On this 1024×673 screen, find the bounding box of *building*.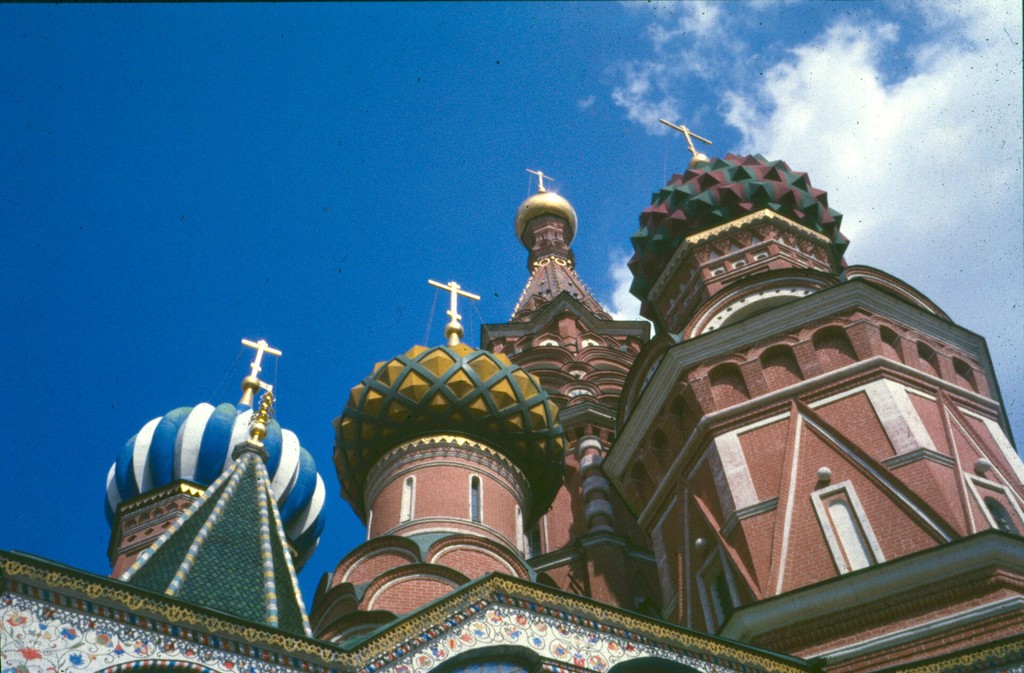
Bounding box: select_region(3, 118, 1023, 672).
